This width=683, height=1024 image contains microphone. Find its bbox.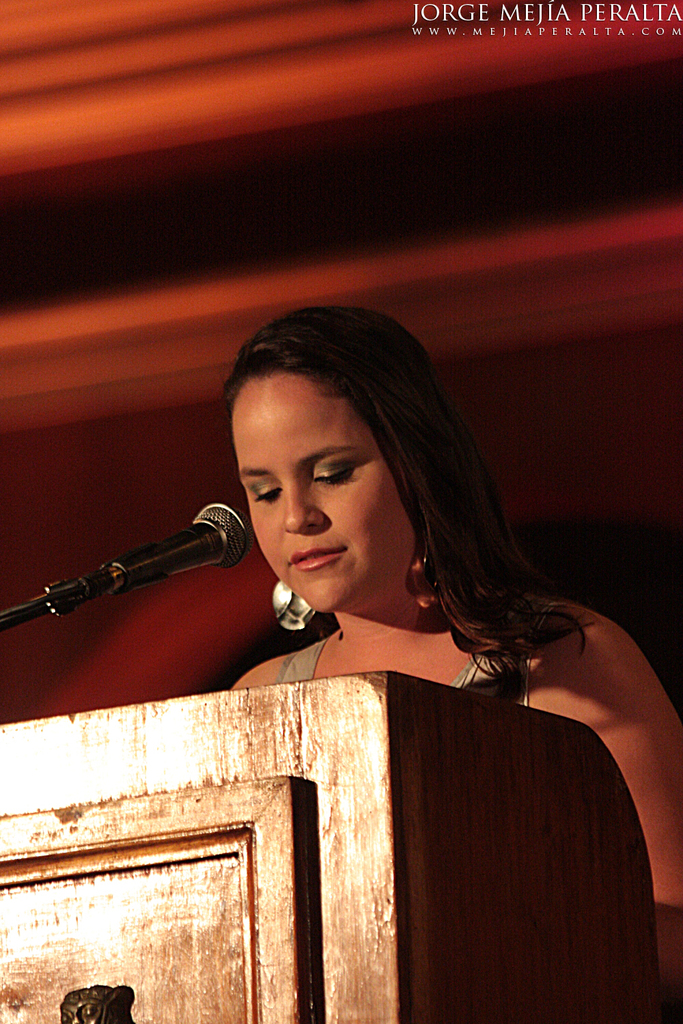
(3,504,253,634).
